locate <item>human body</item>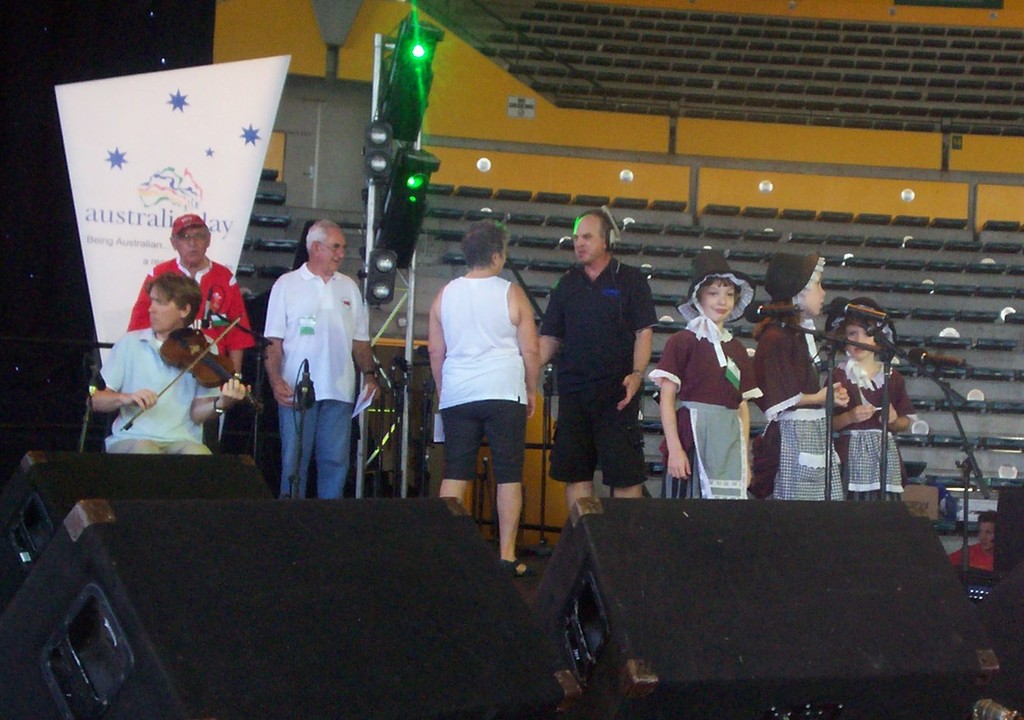
Rect(946, 541, 993, 570)
